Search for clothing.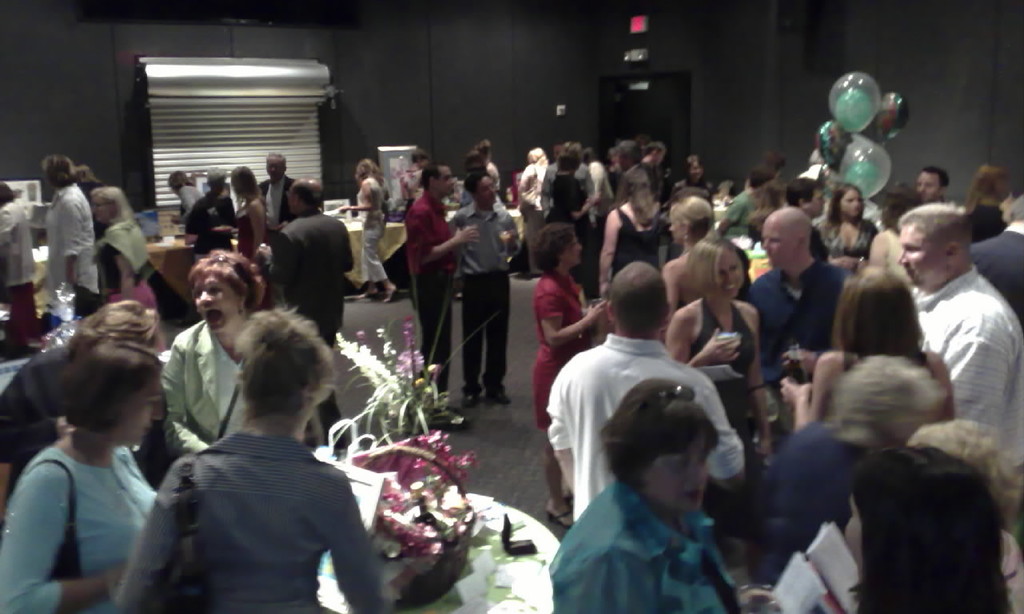
Found at 234, 199, 269, 274.
